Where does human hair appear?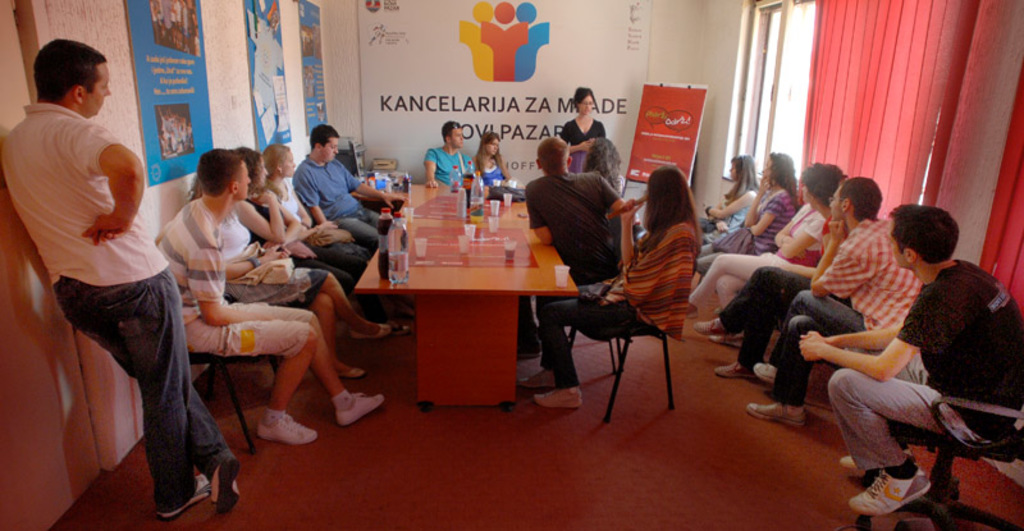
Appears at [260,143,285,178].
